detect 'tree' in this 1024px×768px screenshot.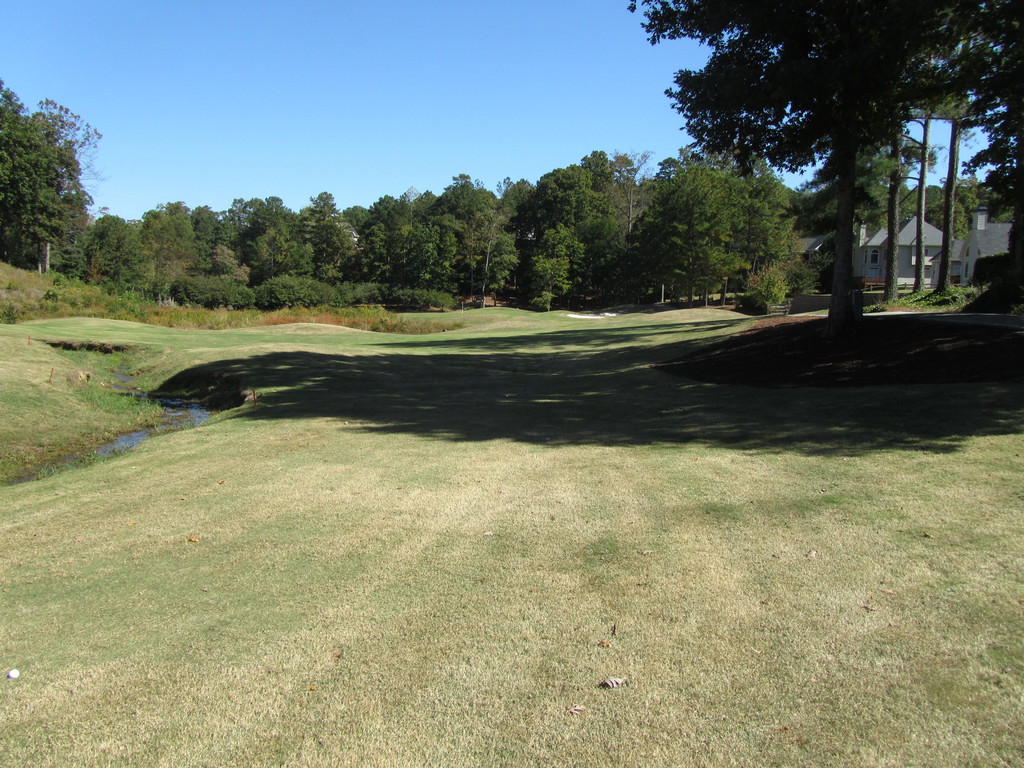
Detection: box=[0, 78, 91, 281].
